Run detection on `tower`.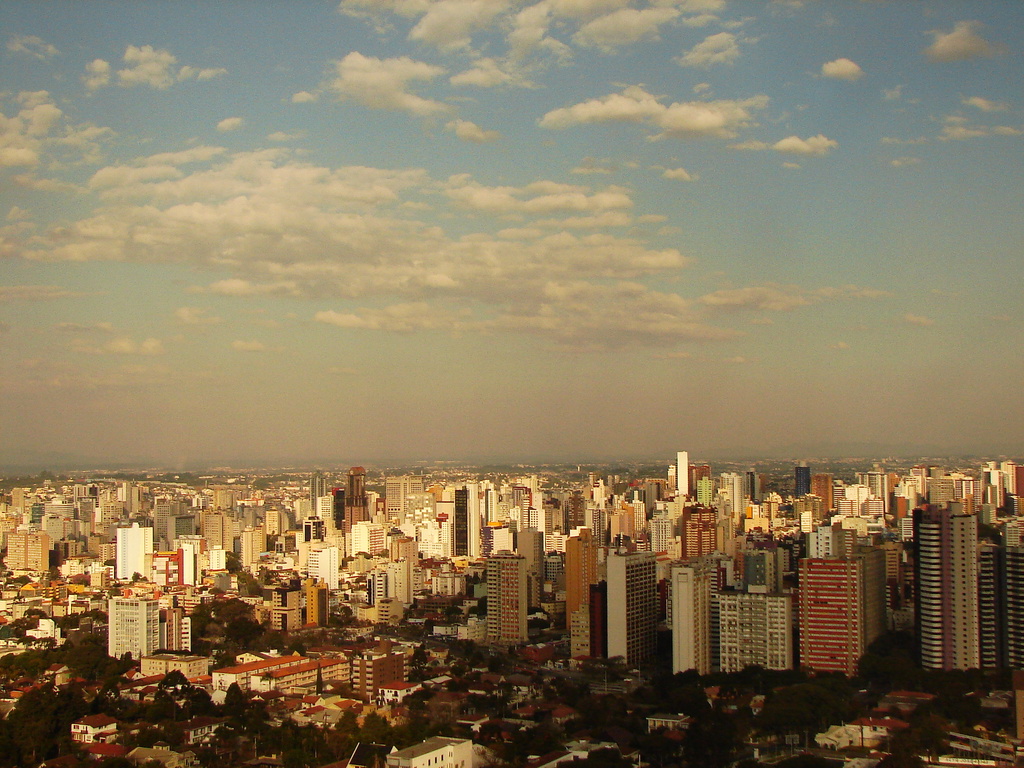
Result: (x1=669, y1=549, x2=721, y2=671).
